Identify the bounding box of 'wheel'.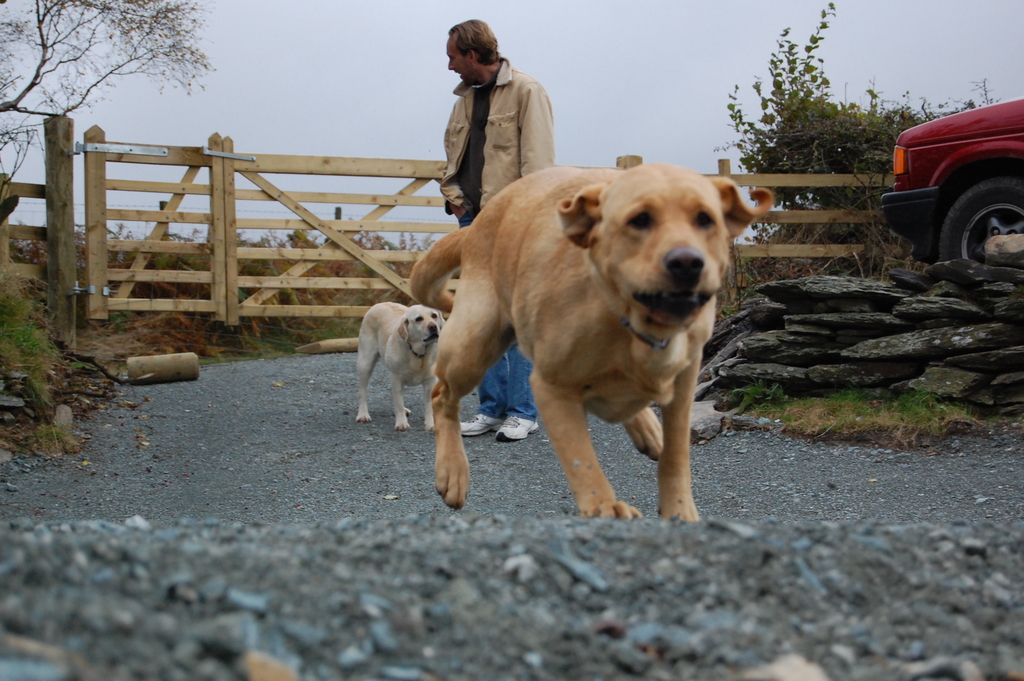
[929, 174, 1023, 311].
